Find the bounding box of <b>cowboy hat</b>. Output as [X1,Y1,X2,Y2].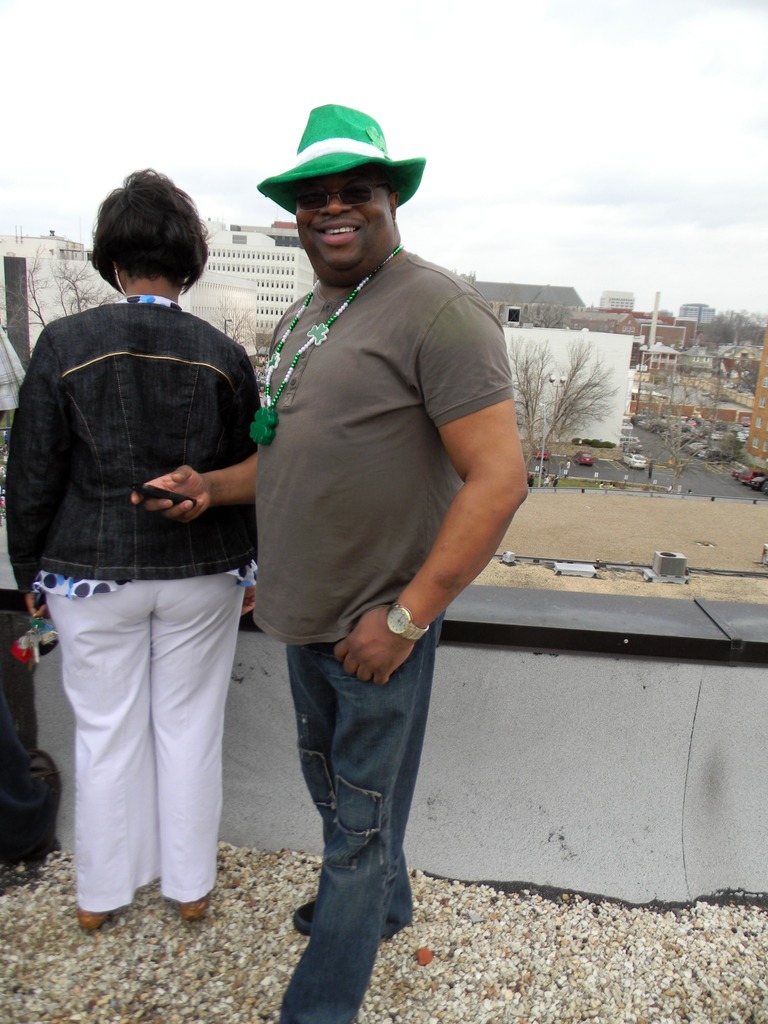
[256,106,423,213].
